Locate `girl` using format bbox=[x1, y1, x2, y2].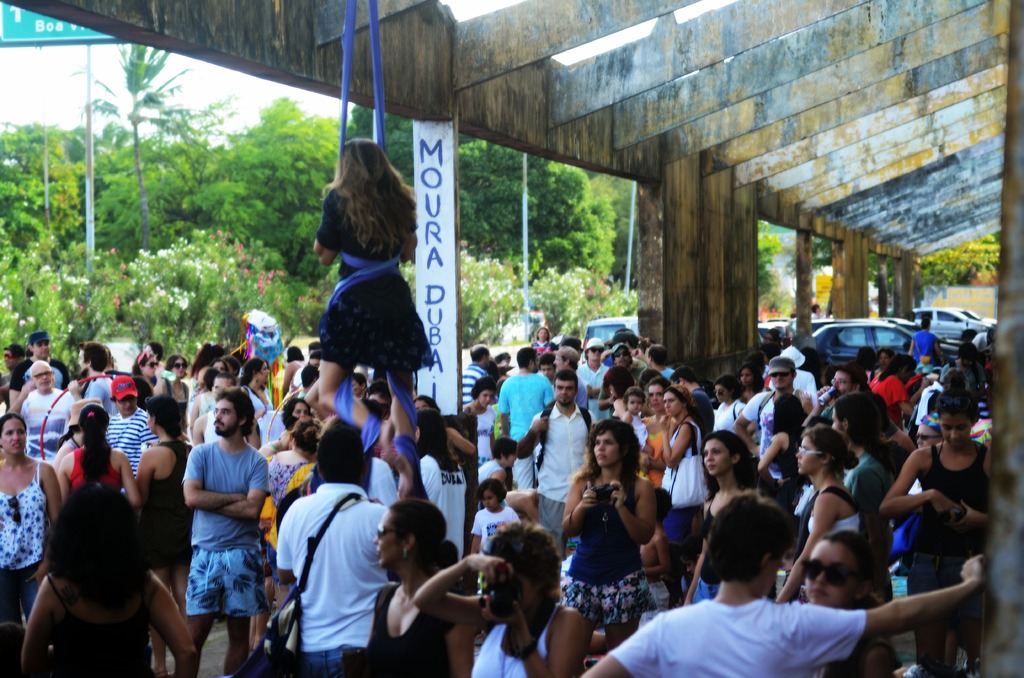
bbox=[779, 428, 859, 602].
